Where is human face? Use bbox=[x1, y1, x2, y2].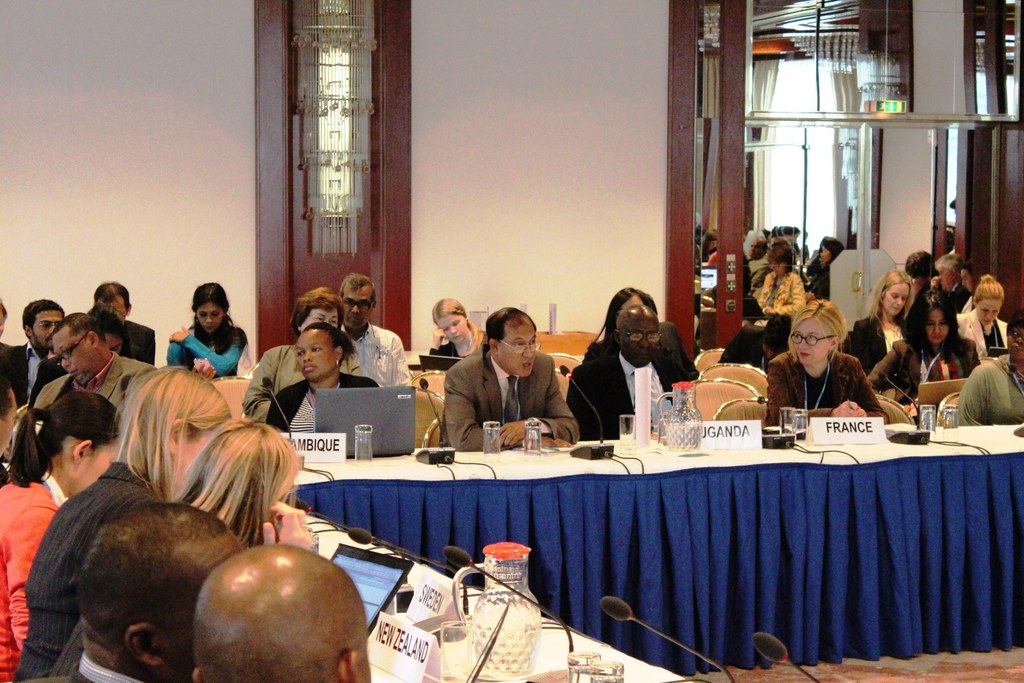
bbox=[0, 391, 18, 452].
